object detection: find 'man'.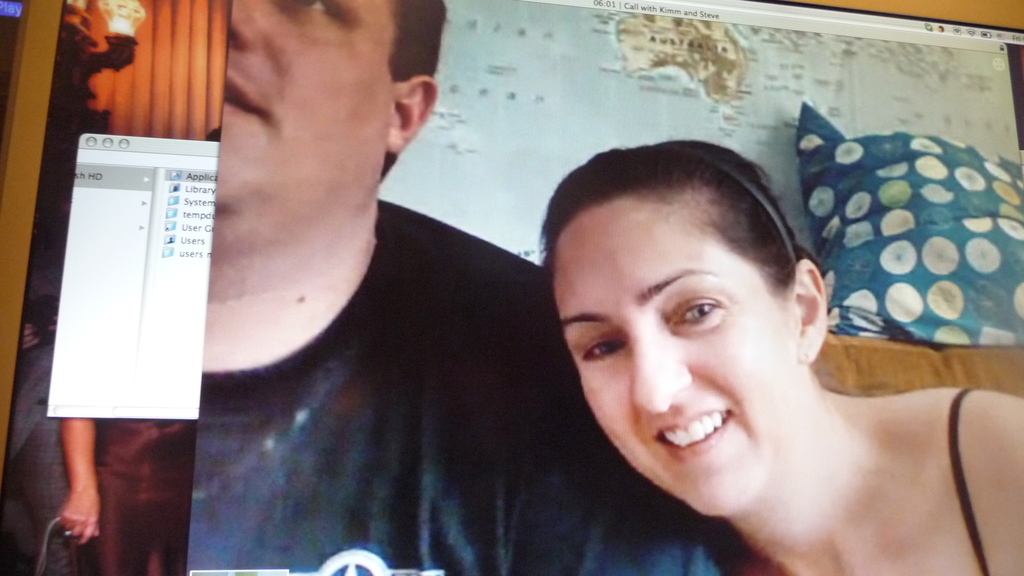
Rect(189, 0, 717, 575).
